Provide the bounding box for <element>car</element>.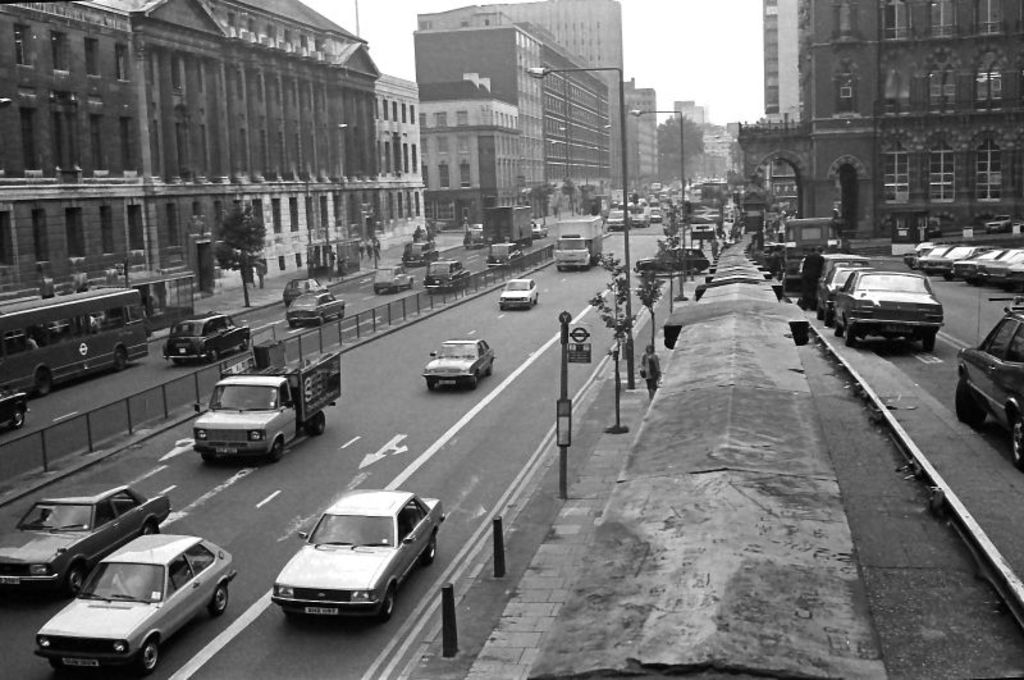
bbox(817, 265, 872, 325).
